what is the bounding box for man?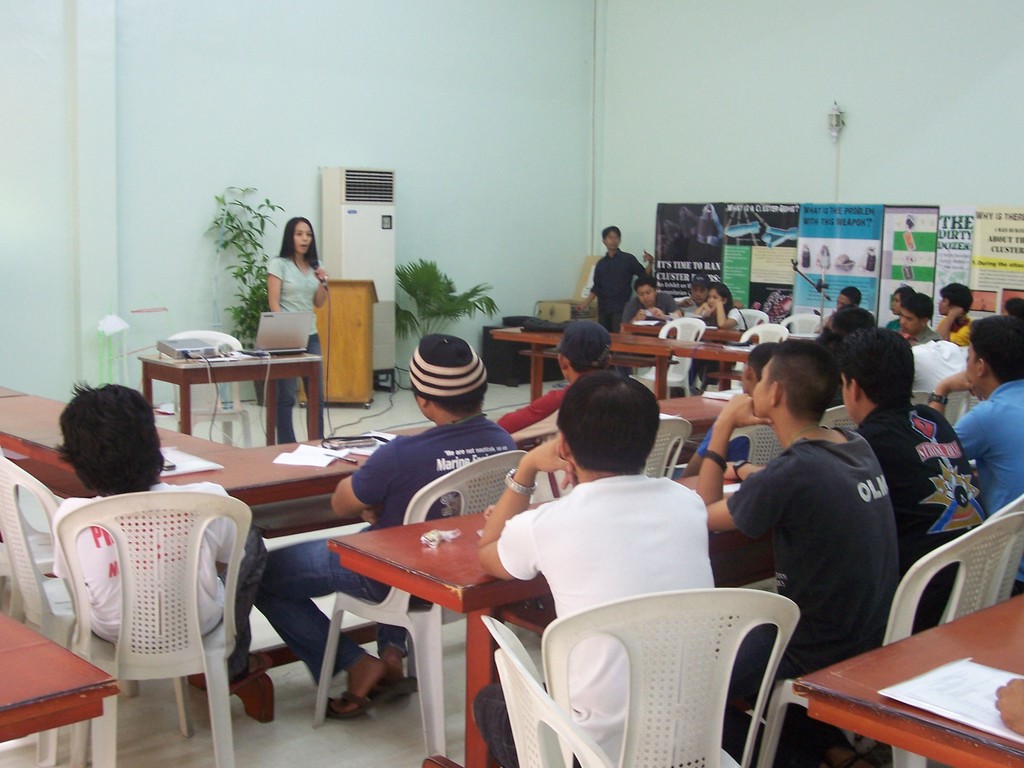
<box>589,232,658,329</box>.
